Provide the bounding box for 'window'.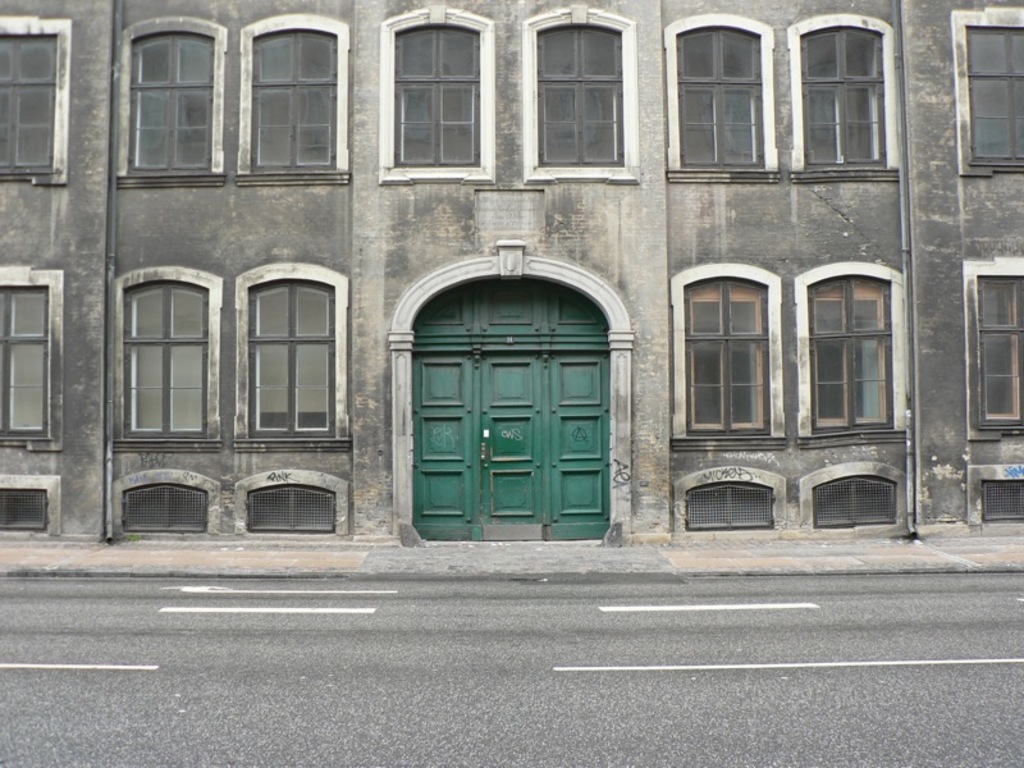
bbox=[662, 10, 782, 182].
